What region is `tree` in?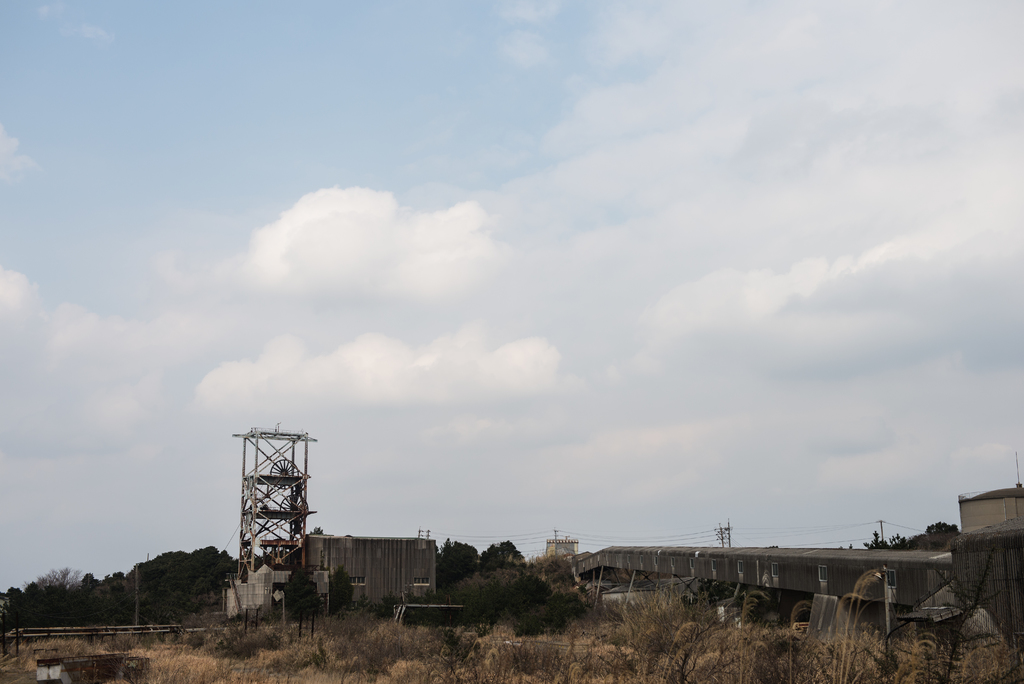
pyautogui.locateOnScreen(607, 569, 746, 683).
